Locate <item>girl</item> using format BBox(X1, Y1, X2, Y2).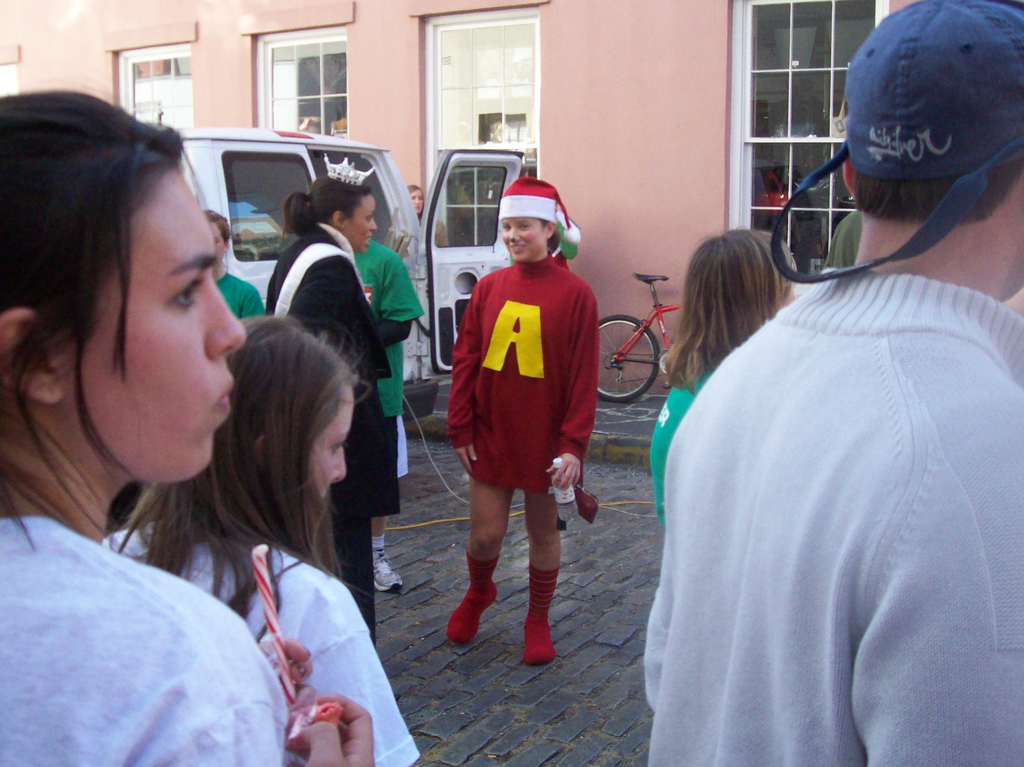
BBox(0, 91, 374, 766).
